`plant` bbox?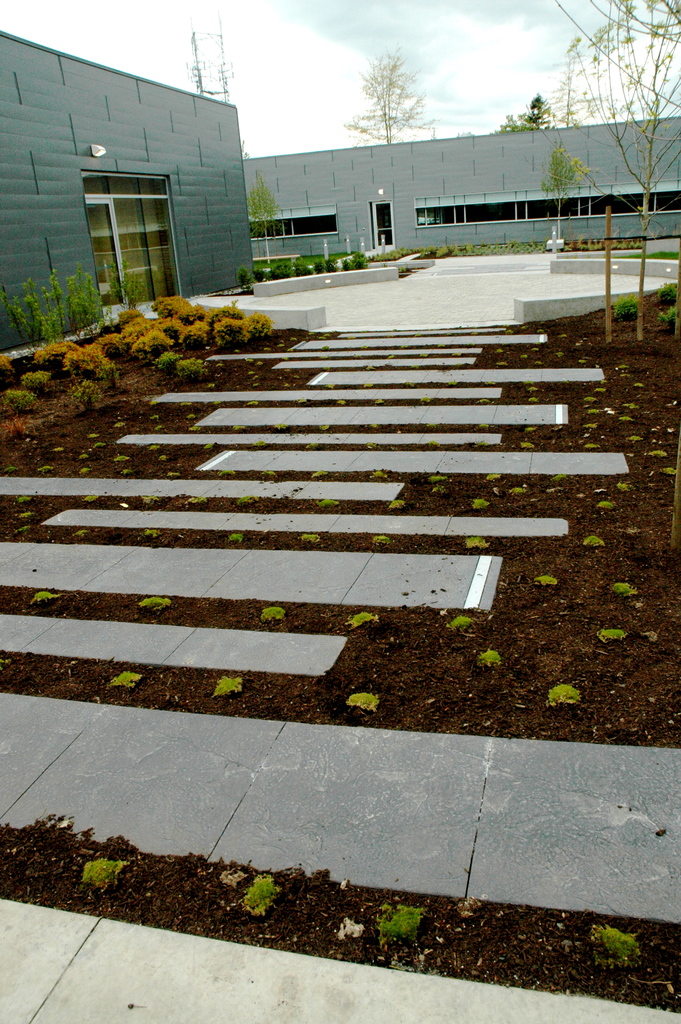
x1=37, y1=344, x2=74, y2=367
